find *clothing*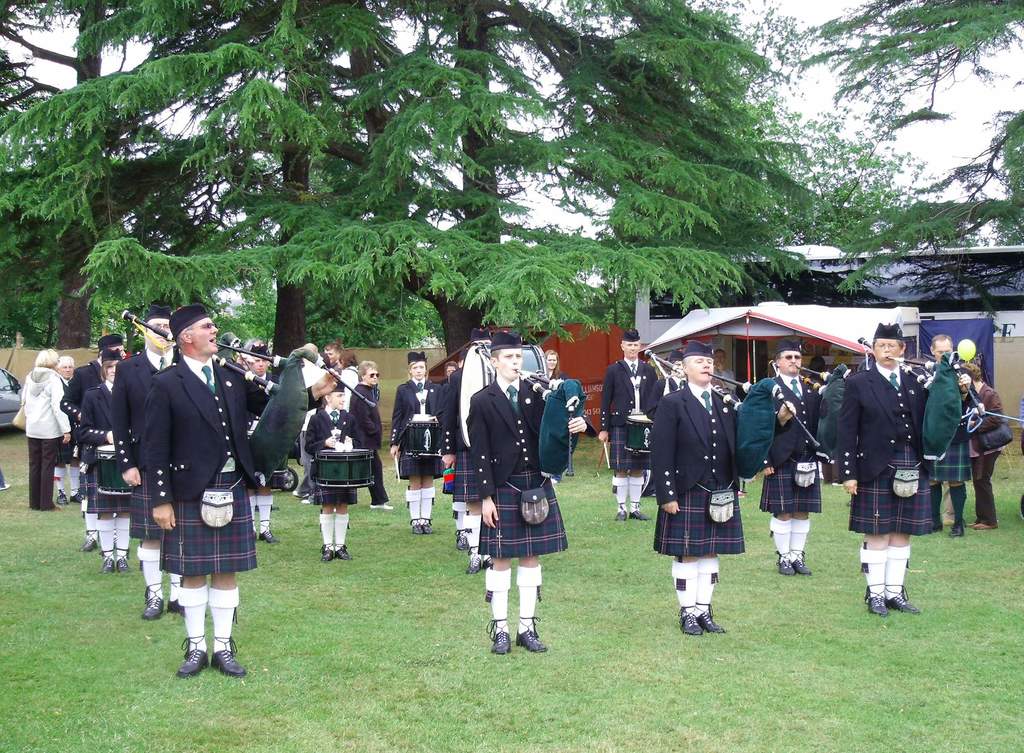
<box>292,360,353,519</box>
